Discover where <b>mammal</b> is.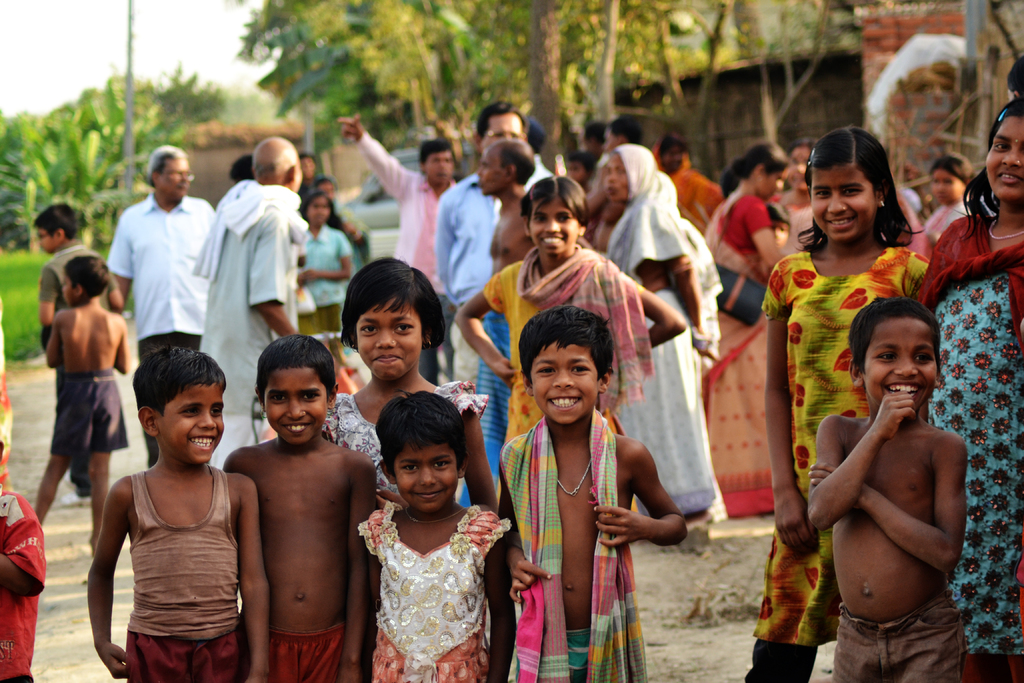
Discovered at [109,145,221,458].
